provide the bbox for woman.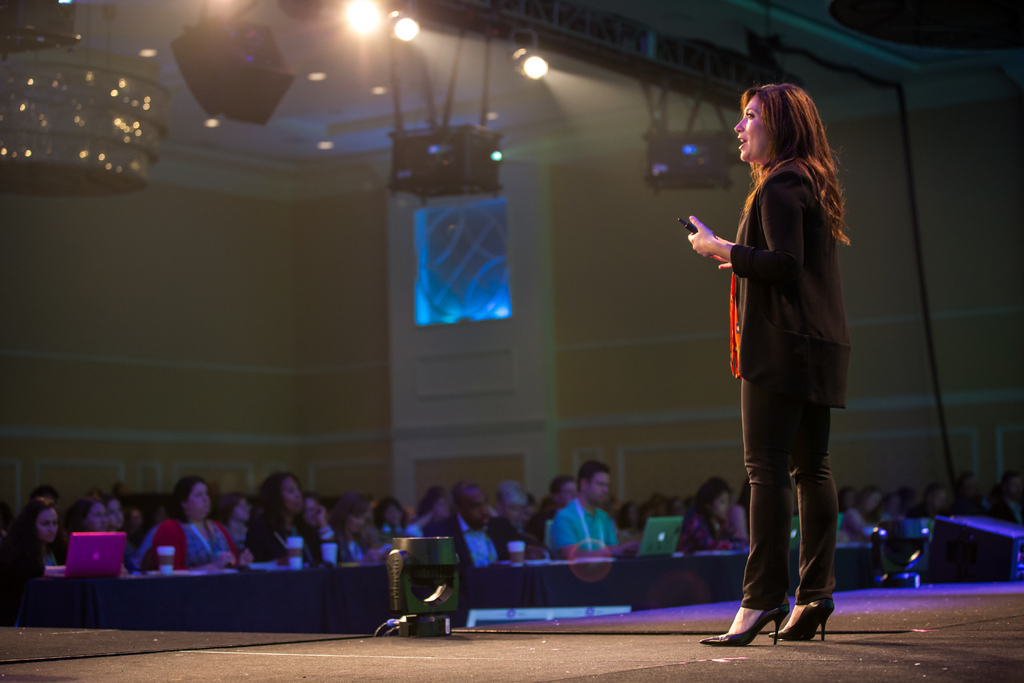
<box>63,496,125,571</box>.
